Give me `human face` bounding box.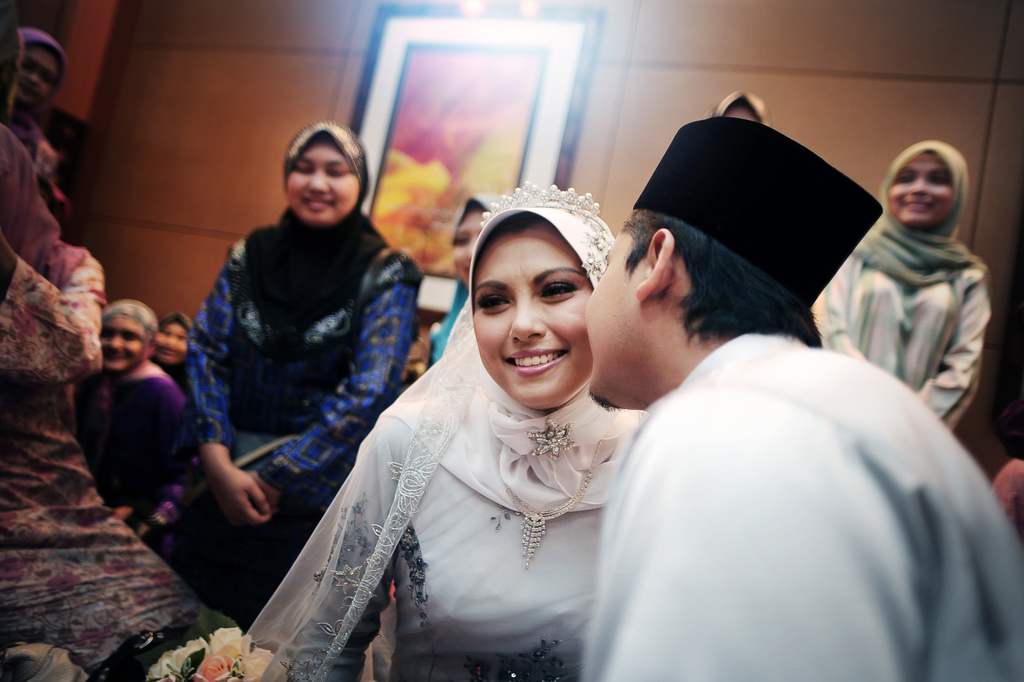
98,320,148,376.
